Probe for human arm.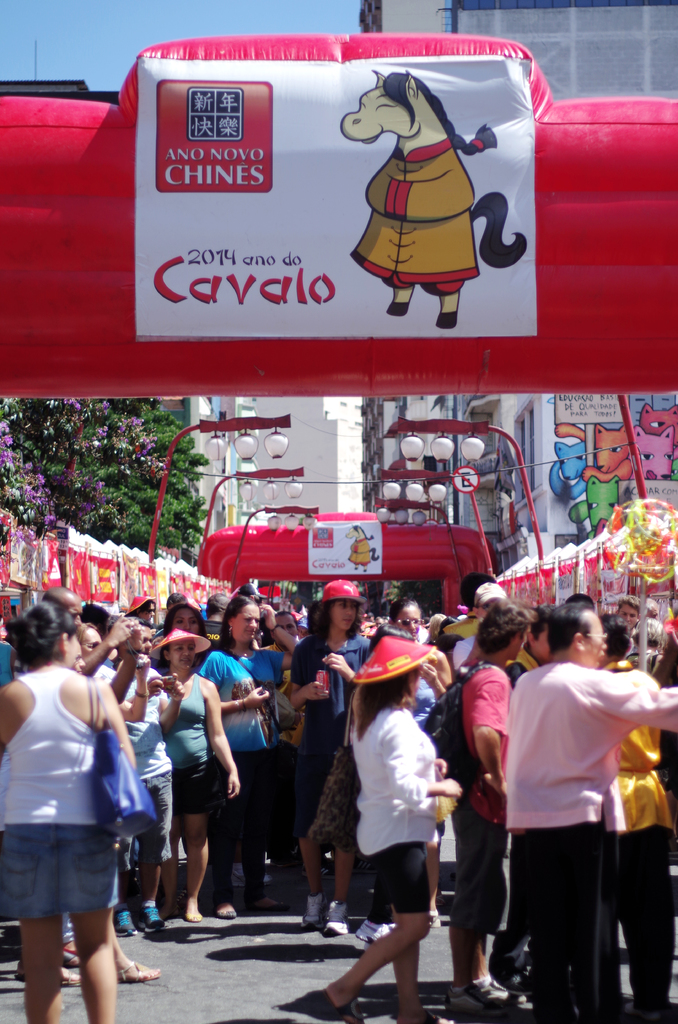
Probe result: bbox(556, 668, 677, 736).
